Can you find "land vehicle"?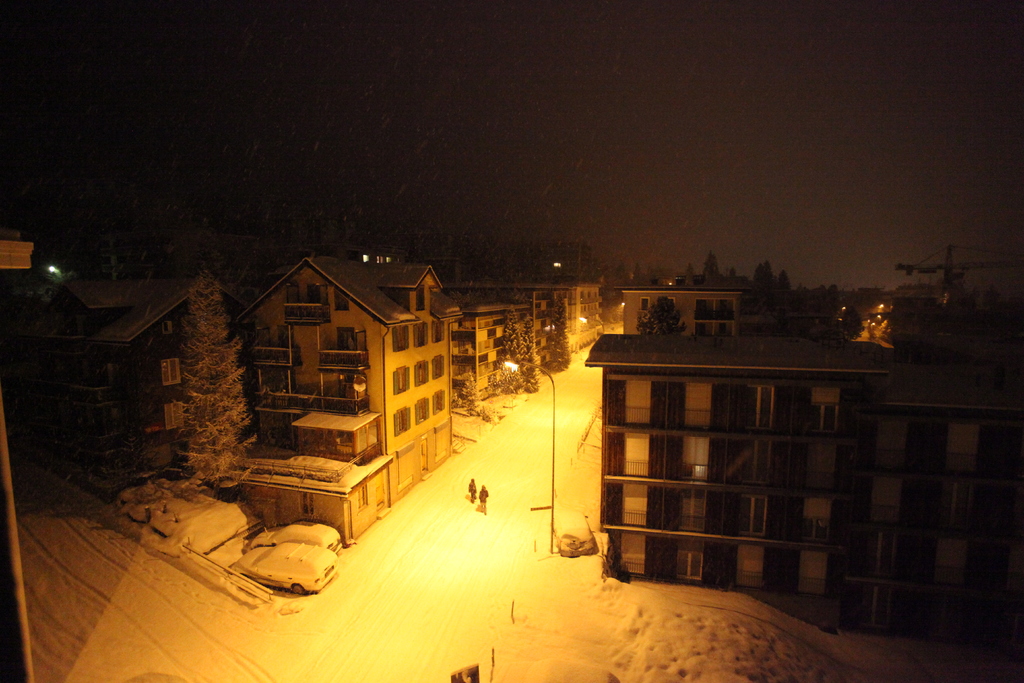
Yes, bounding box: <bbox>227, 543, 333, 598</bbox>.
